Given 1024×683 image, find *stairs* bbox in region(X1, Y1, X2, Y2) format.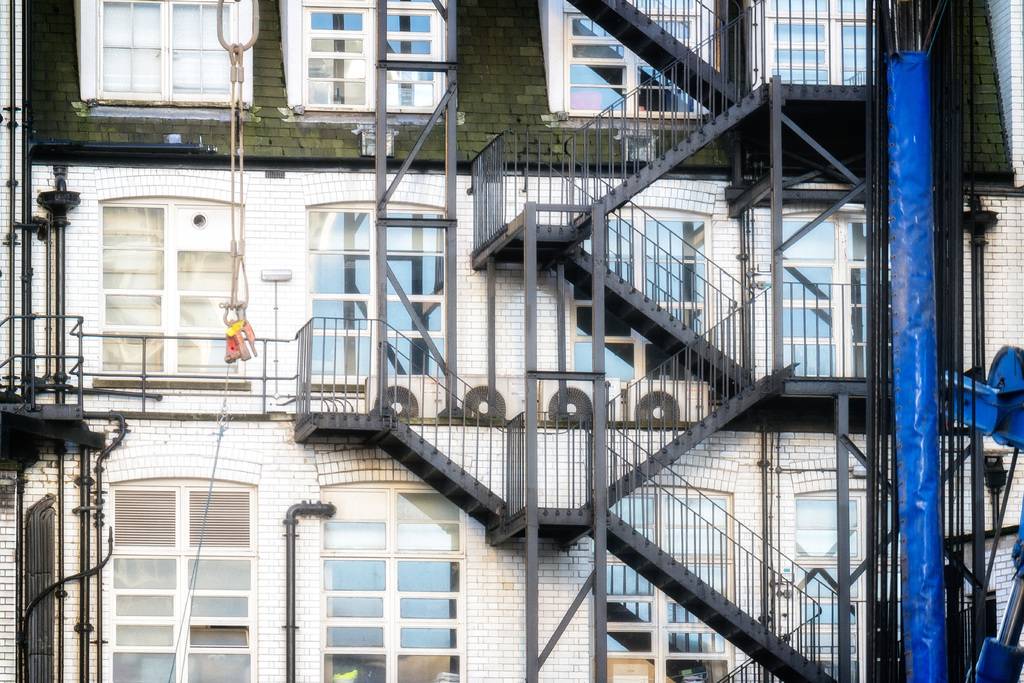
region(572, 0, 741, 104).
